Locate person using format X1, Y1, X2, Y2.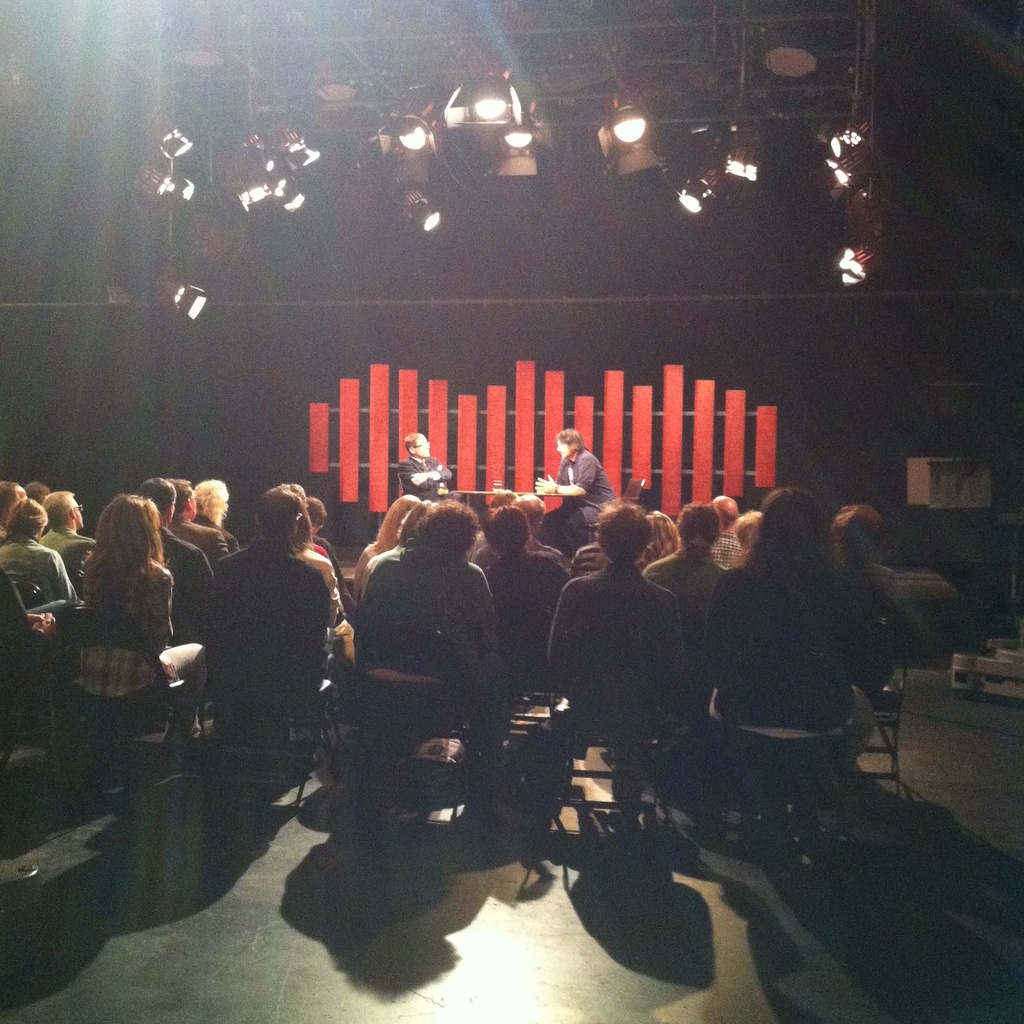
198, 468, 238, 552.
